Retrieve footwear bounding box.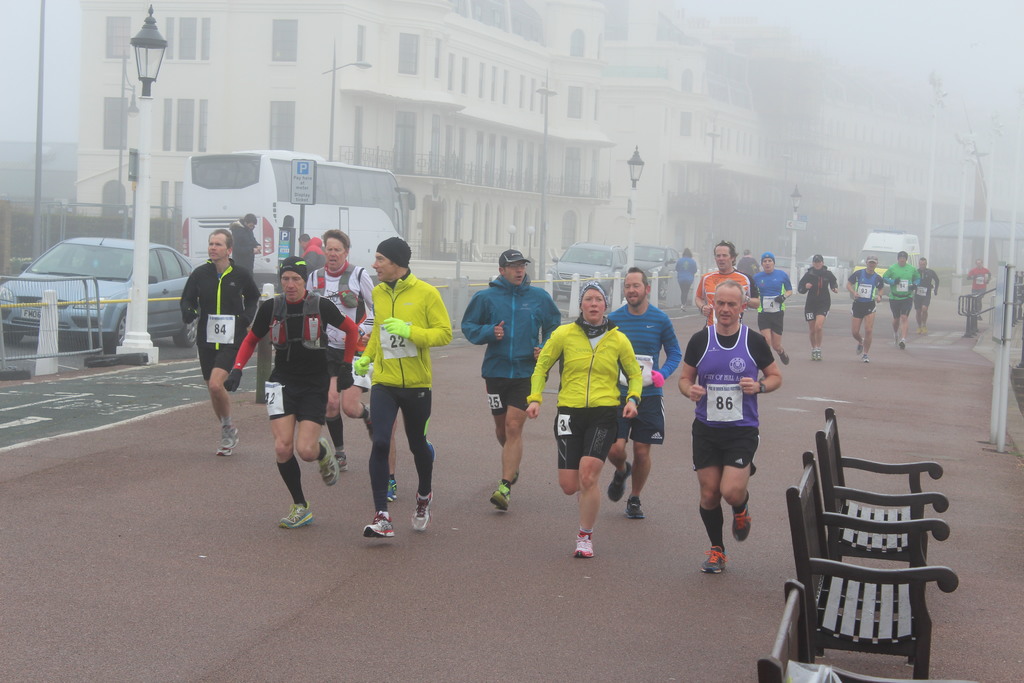
Bounding box: 624 497 644 520.
